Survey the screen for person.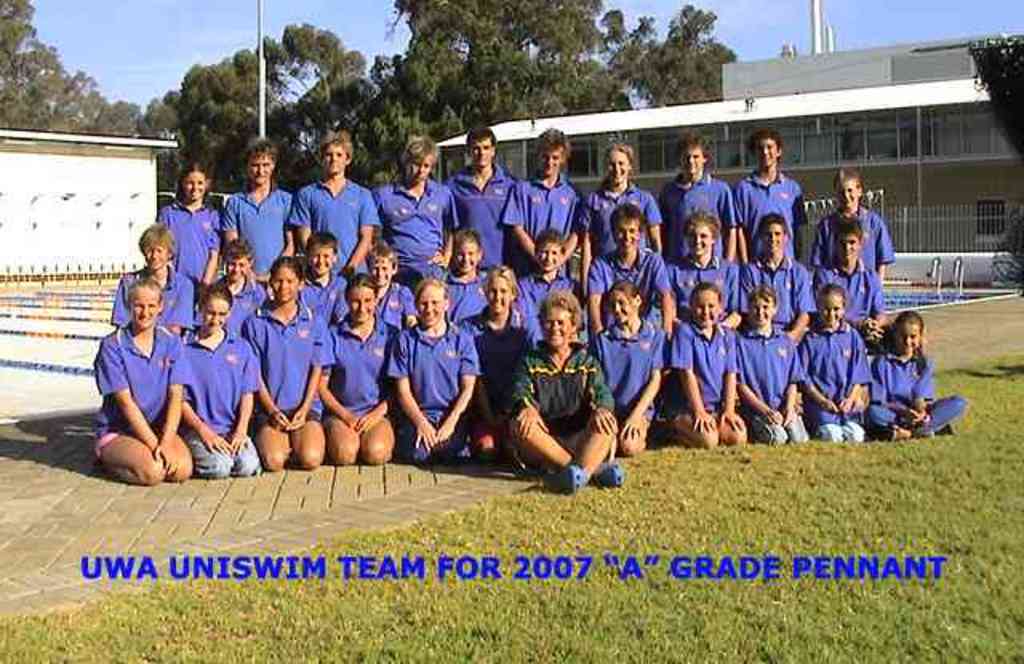
Survey found: rect(864, 310, 971, 443).
